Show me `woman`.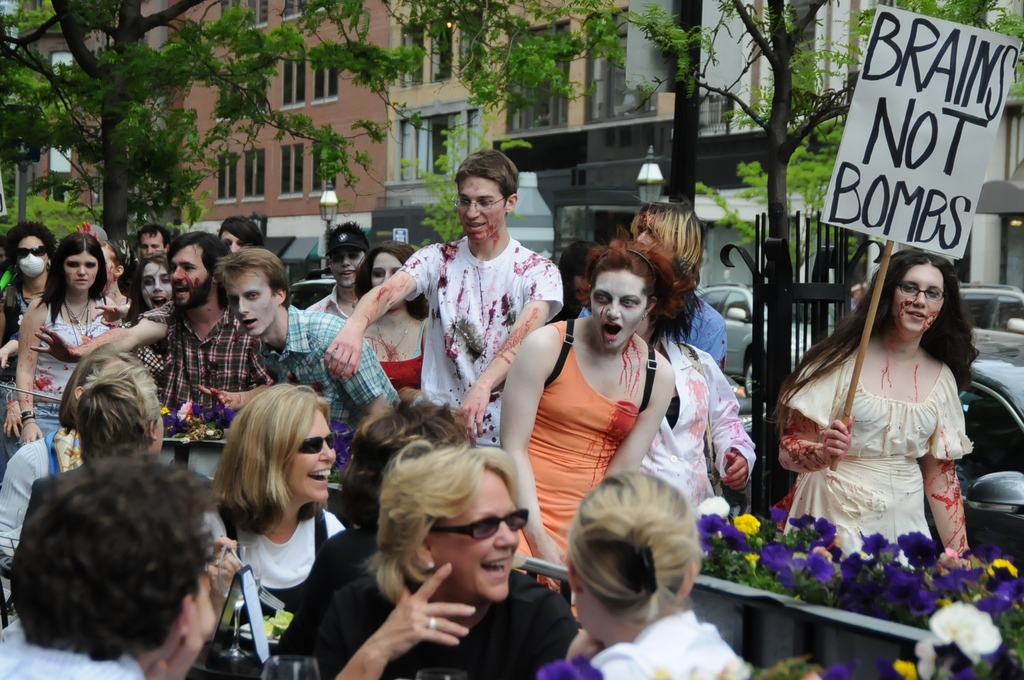
`woman` is here: <bbox>774, 240, 997, 578</bbox>.
